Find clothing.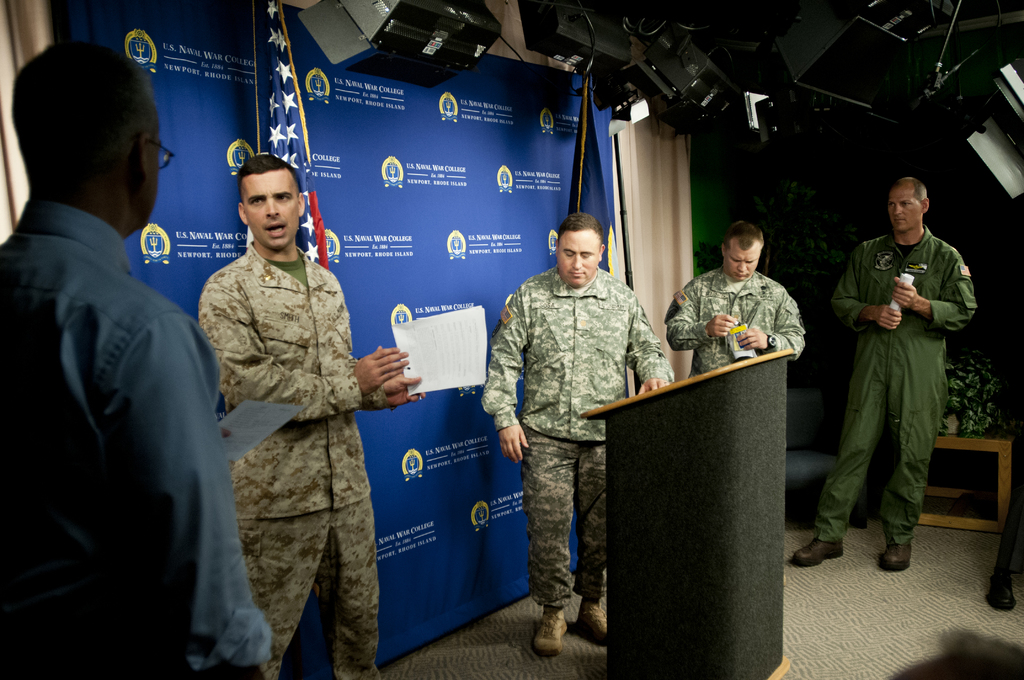
{"x1": 657, "y1": 275, "x2": 810, "y2": 353}.
